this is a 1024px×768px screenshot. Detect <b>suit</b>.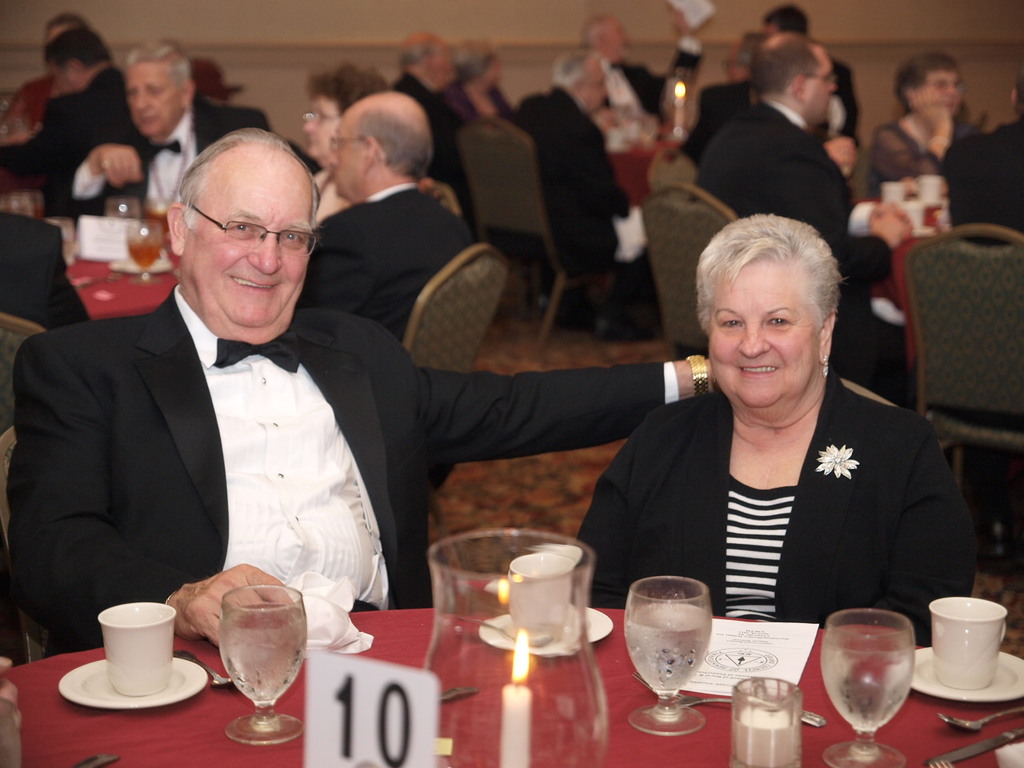
pyautogui.locateOnScreen(941, 106, 1023, 249).
